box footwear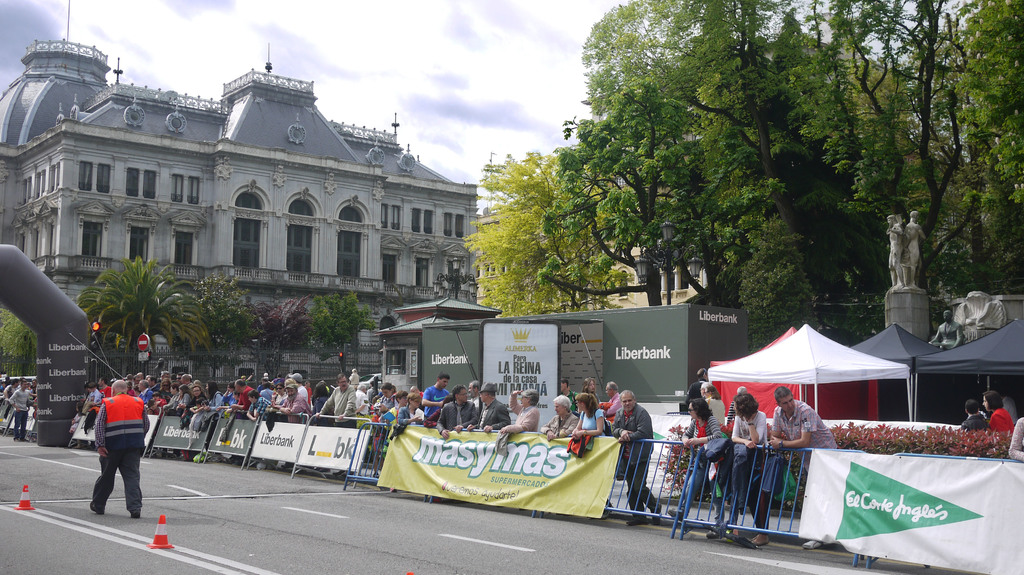
left=665, top=506, right=685, bottom=524
